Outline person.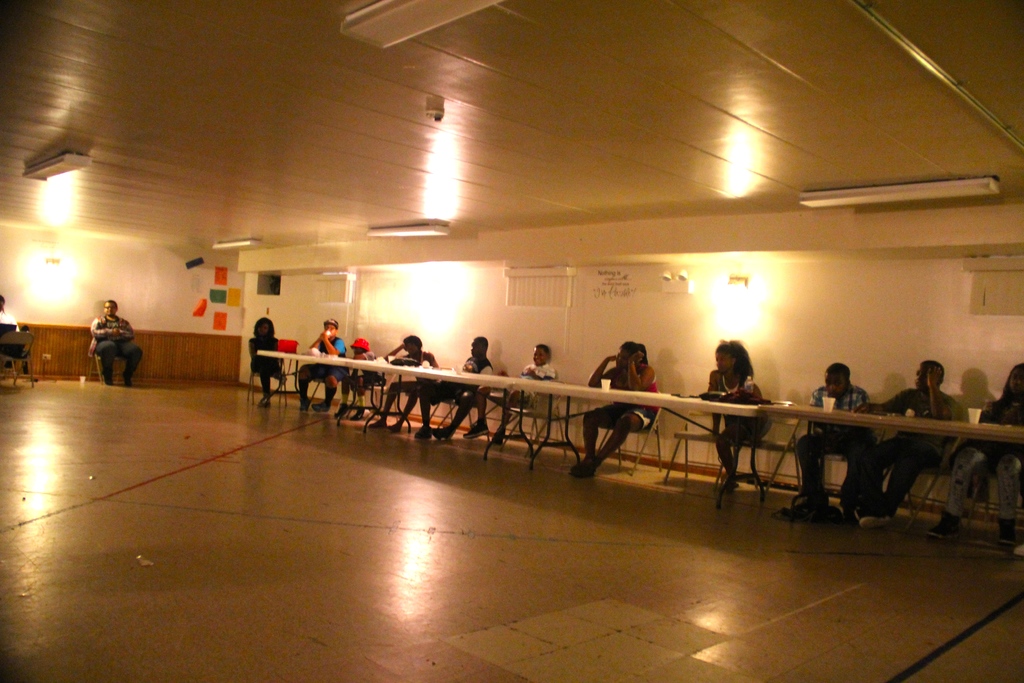
Outline: [x1=251, y1=313, x2=280, y2=400].
